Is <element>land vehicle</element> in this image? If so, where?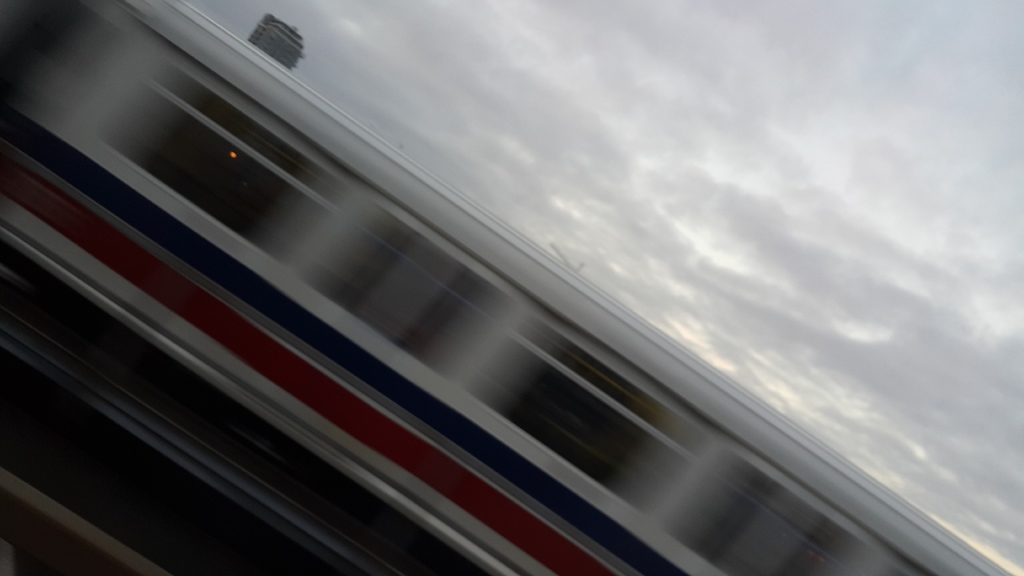
Yes, at bbox=[0, 0, 1023, 575].
